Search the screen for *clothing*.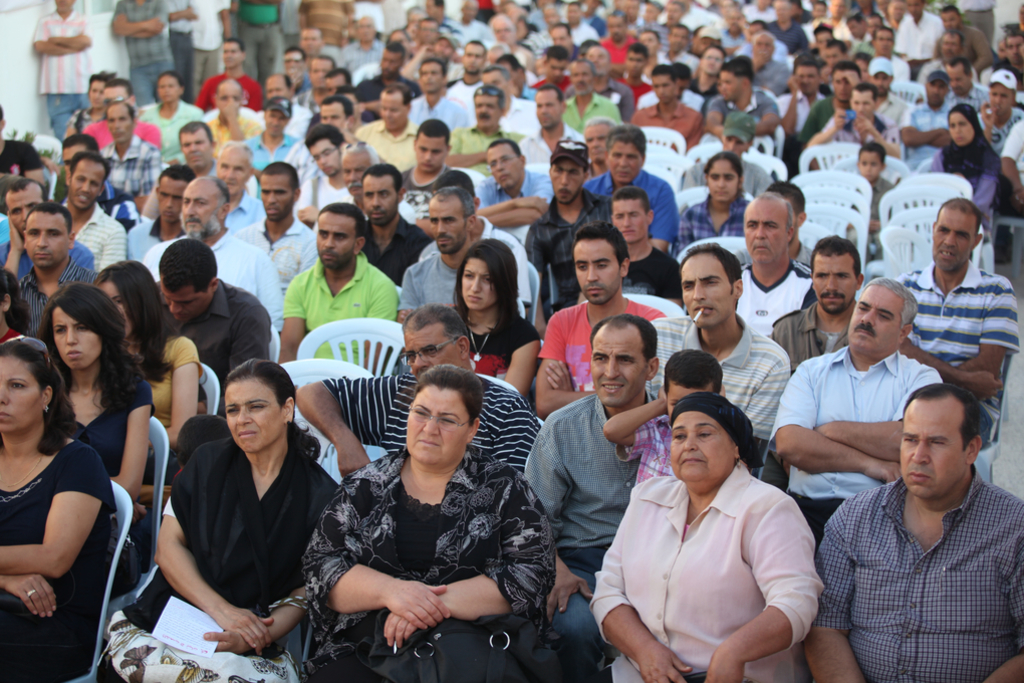
Found at 397/252/465/313.
